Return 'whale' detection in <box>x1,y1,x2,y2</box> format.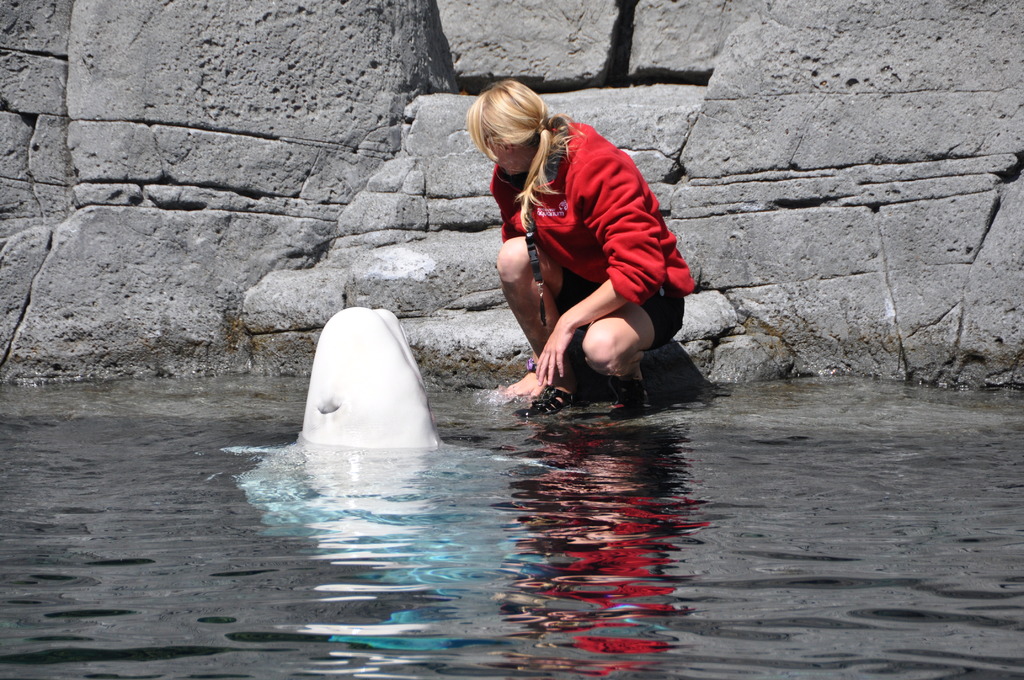
<box>303,305,444,450</box>.
